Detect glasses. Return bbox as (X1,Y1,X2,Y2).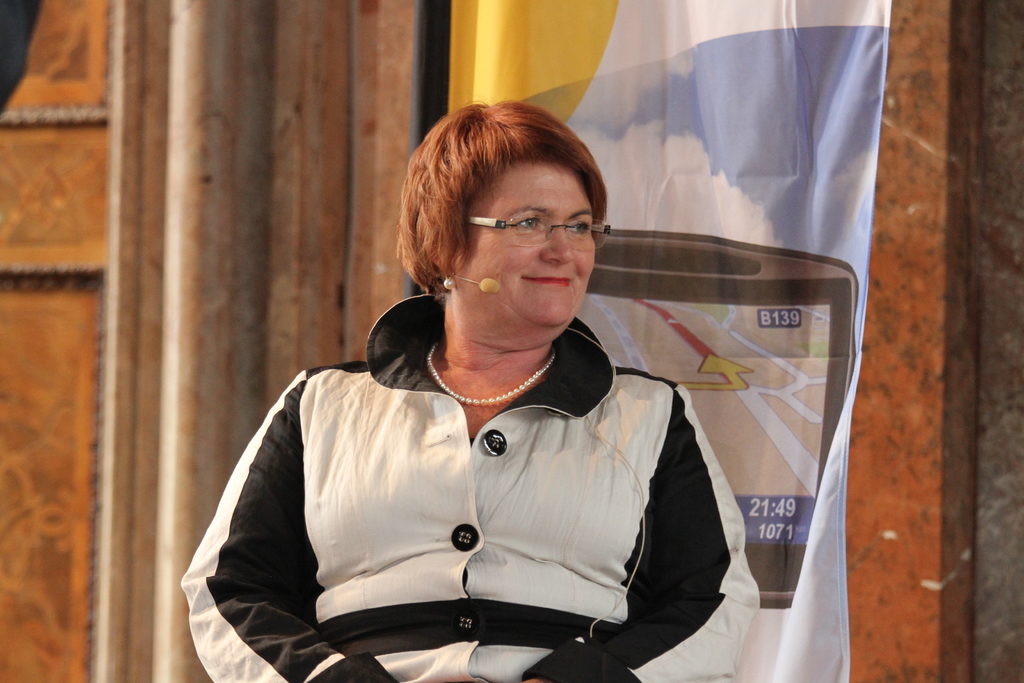
(461,202,610,245).
